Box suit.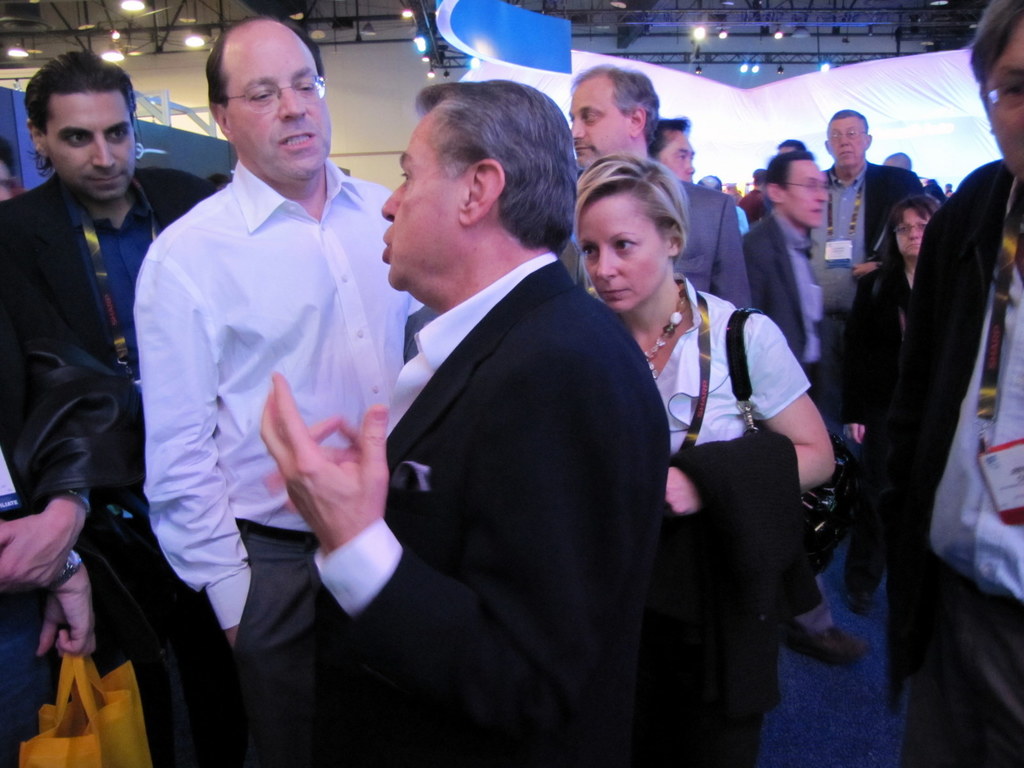
(left=804, top=161, right=929, bottom=387).
